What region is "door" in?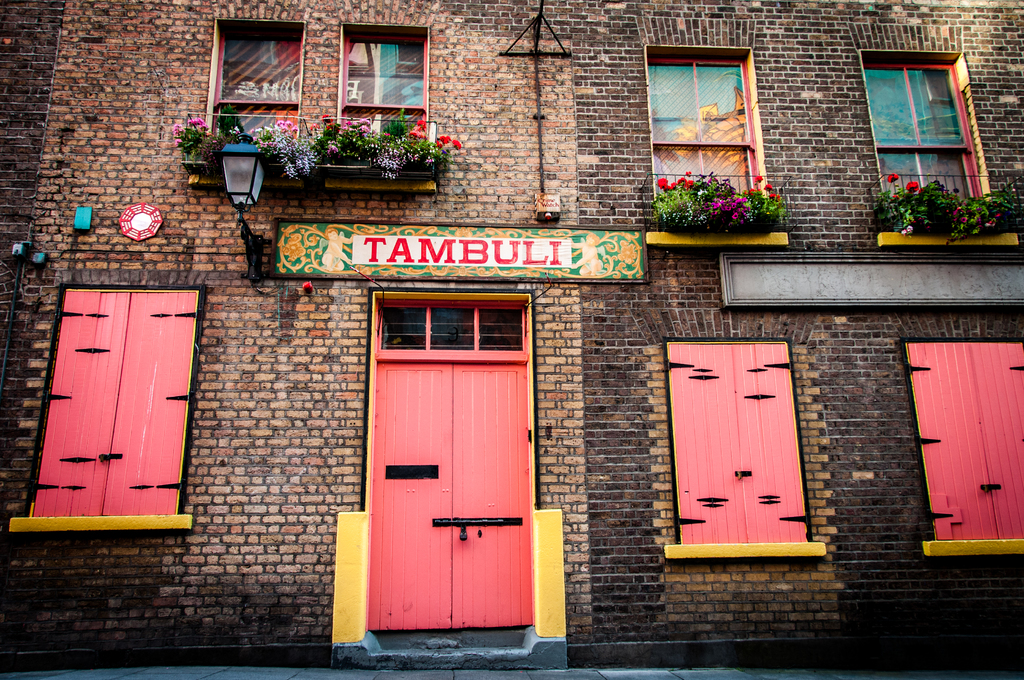
[left=369, top=360, right=452, bottom=628].
